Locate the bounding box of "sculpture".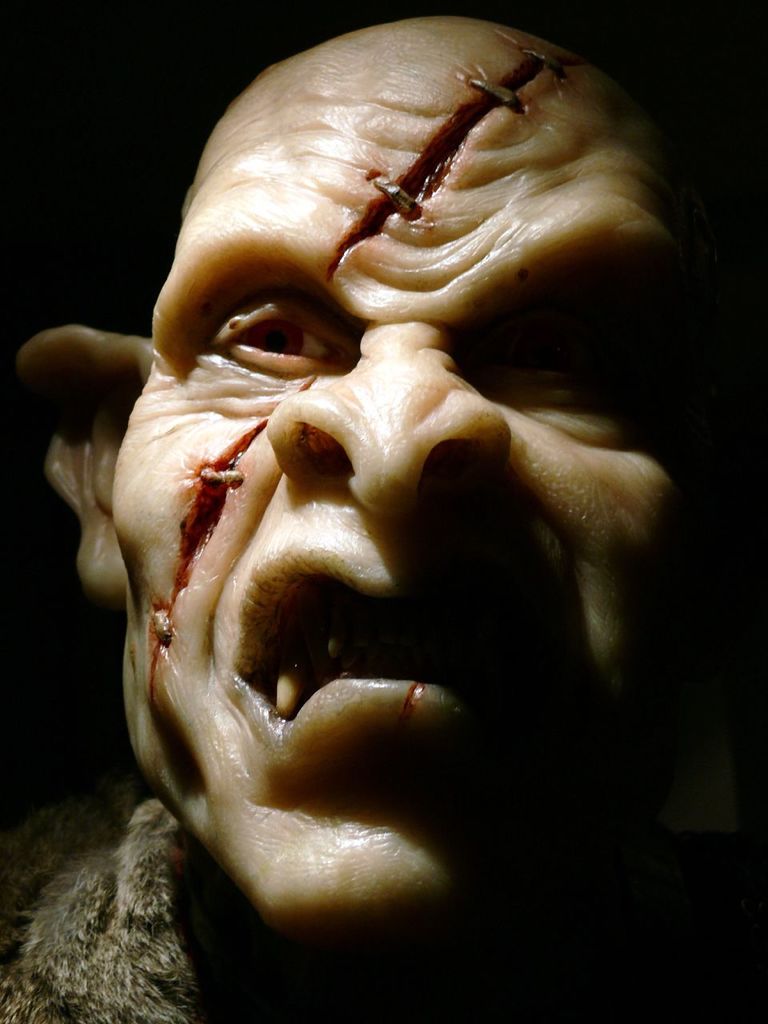
Bounding box: locate(14, 5, 757, 1023).
